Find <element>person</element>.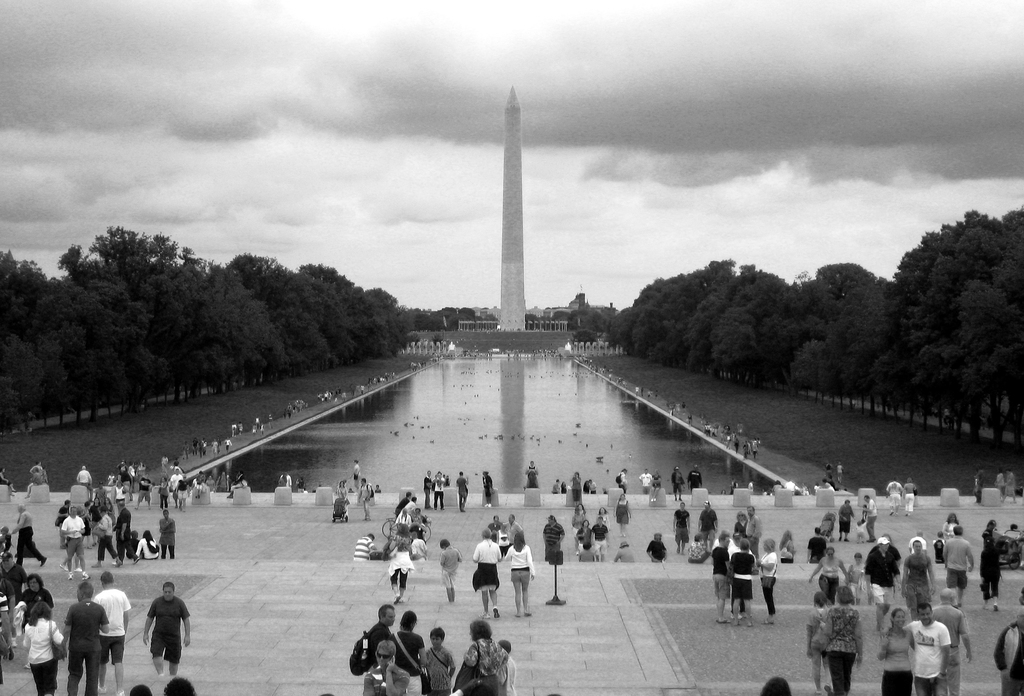
x1=1004, y1=466, x2=1014, y2=505.
